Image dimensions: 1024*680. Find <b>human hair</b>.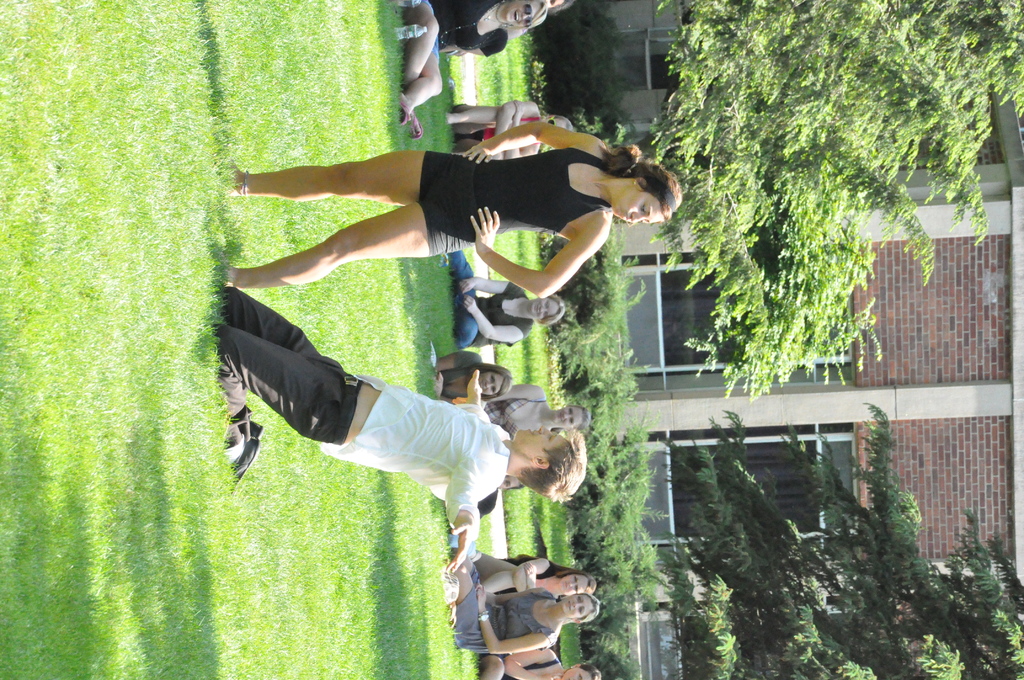
525:0:552:35.
